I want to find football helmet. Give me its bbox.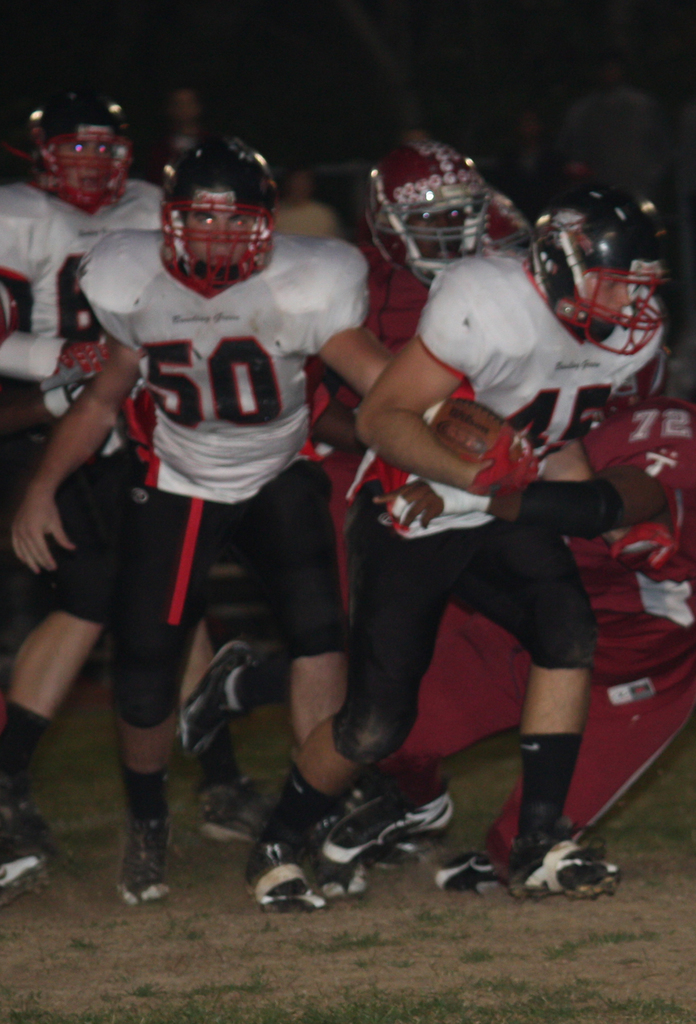
x1=159, y1=141, x2=280, y2=291.
